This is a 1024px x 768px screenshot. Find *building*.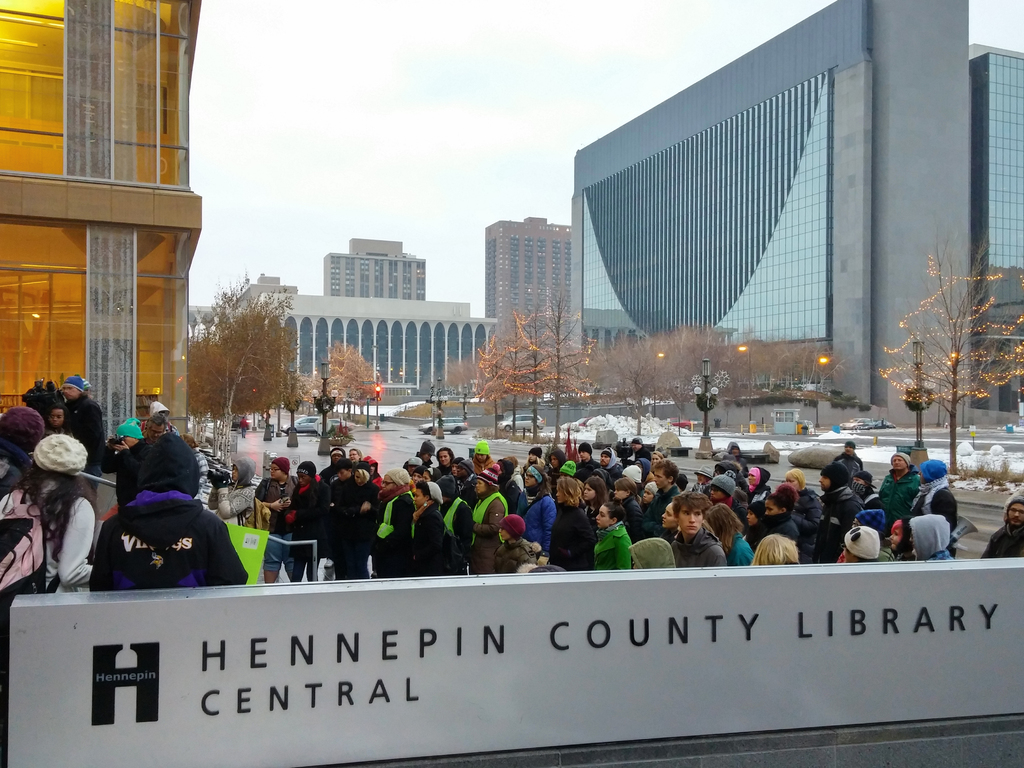
Bounding box: 323/239/424/298.
